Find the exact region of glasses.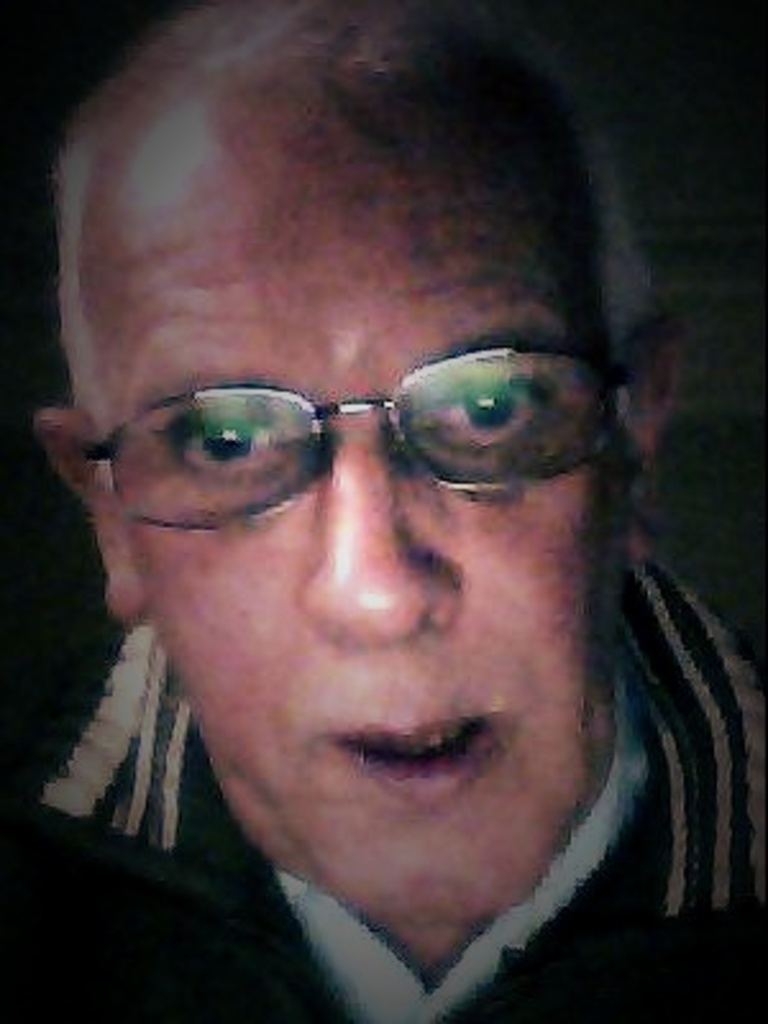
Exact region: select_region(82, 323, 627, 525).
